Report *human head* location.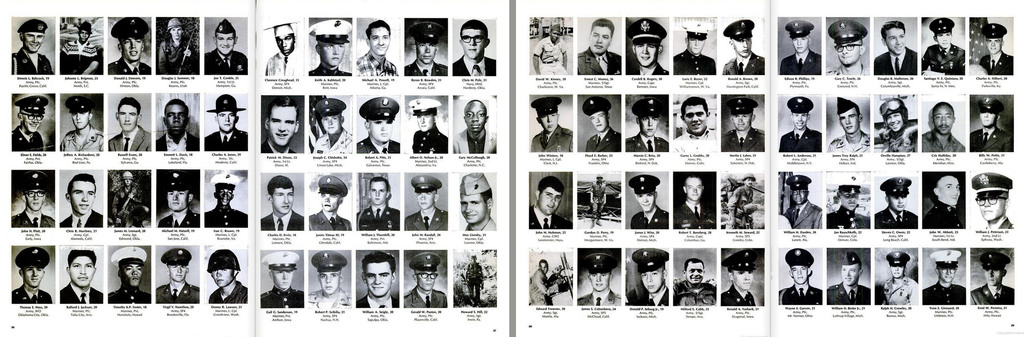
Report: <bbox>165, 170, 193, 211</bbox>.
